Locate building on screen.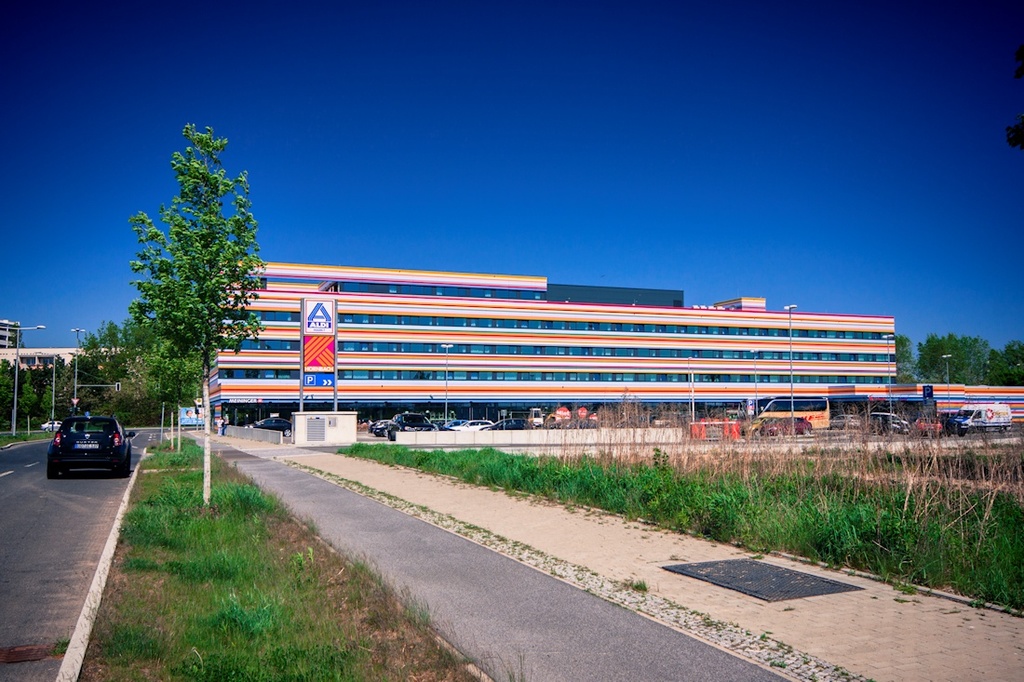
On screen at crop(198, 261, 1022, 435).
